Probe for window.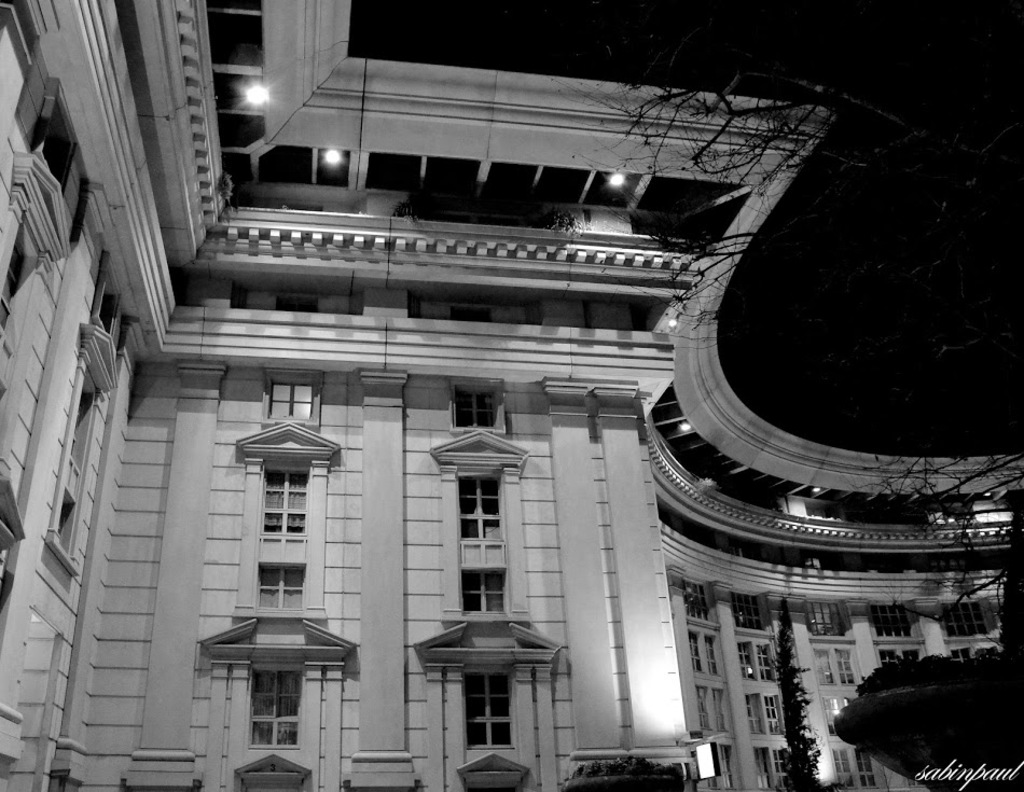
Probe result: box=[271, 297, 323, 311].
